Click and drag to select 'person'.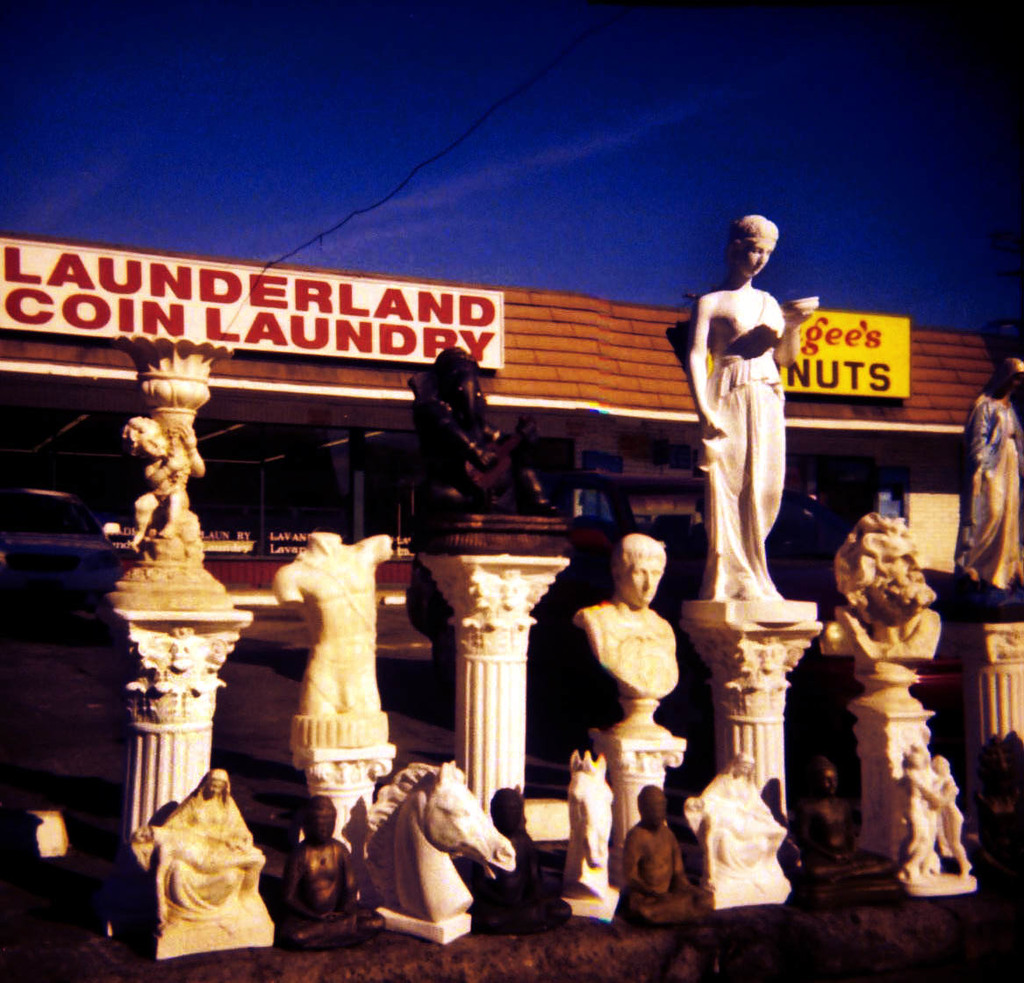
Selection: [x1=564, y1=537, x2=671, y2=699].
